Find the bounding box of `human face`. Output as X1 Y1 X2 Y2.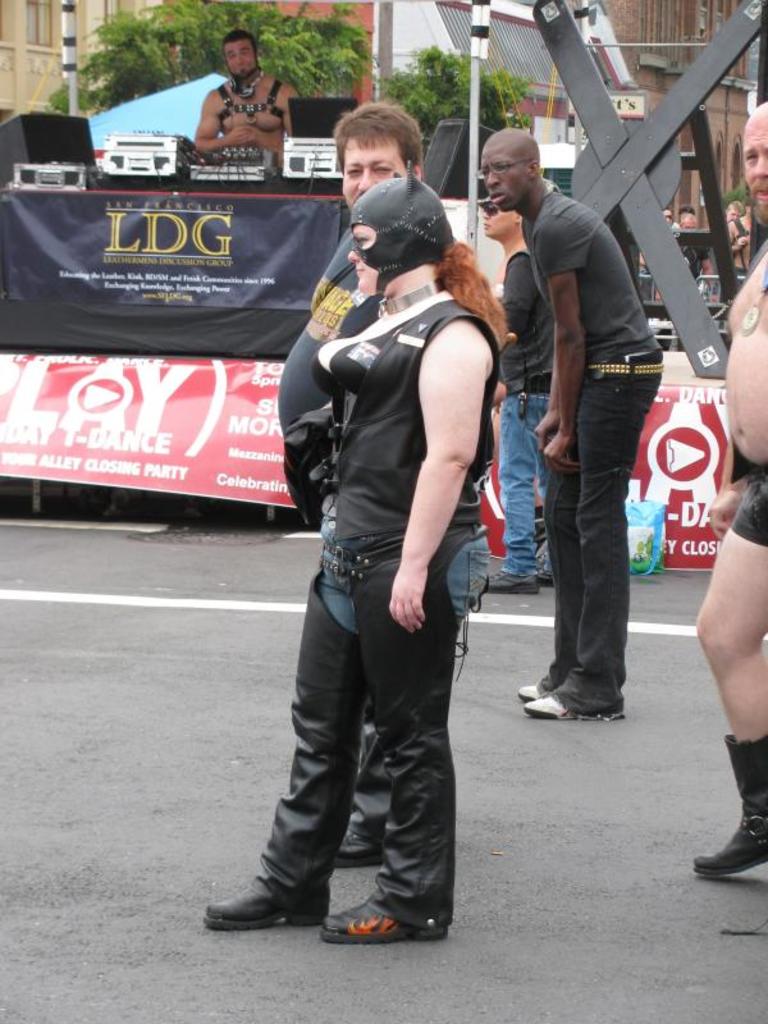
484 202 516 234.
